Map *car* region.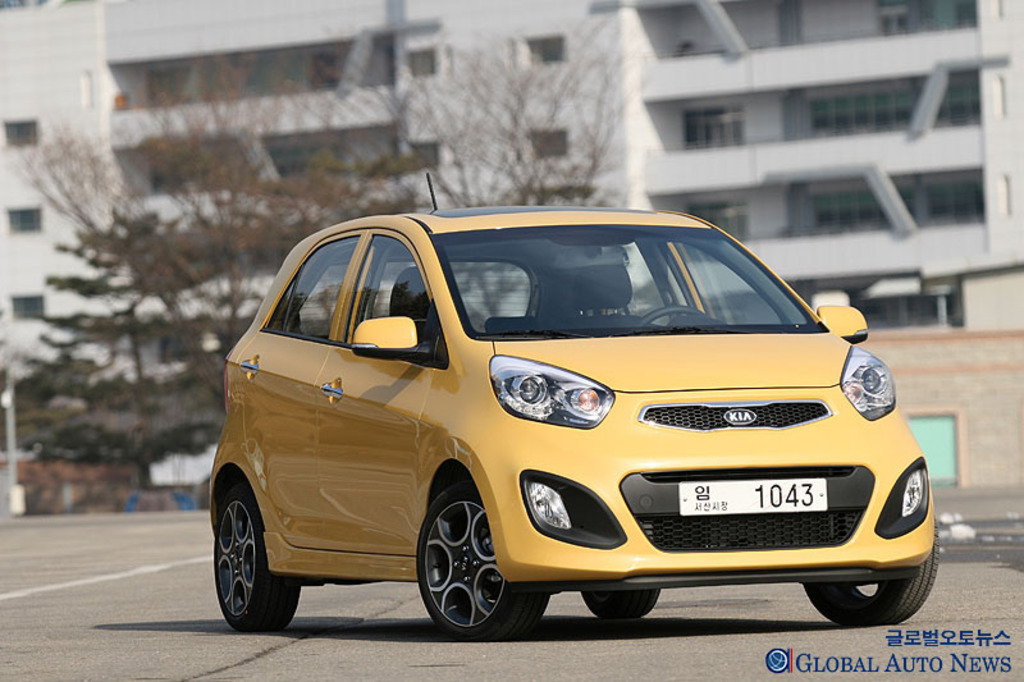
Mapped to select_region(198, 174, 951, 641).
